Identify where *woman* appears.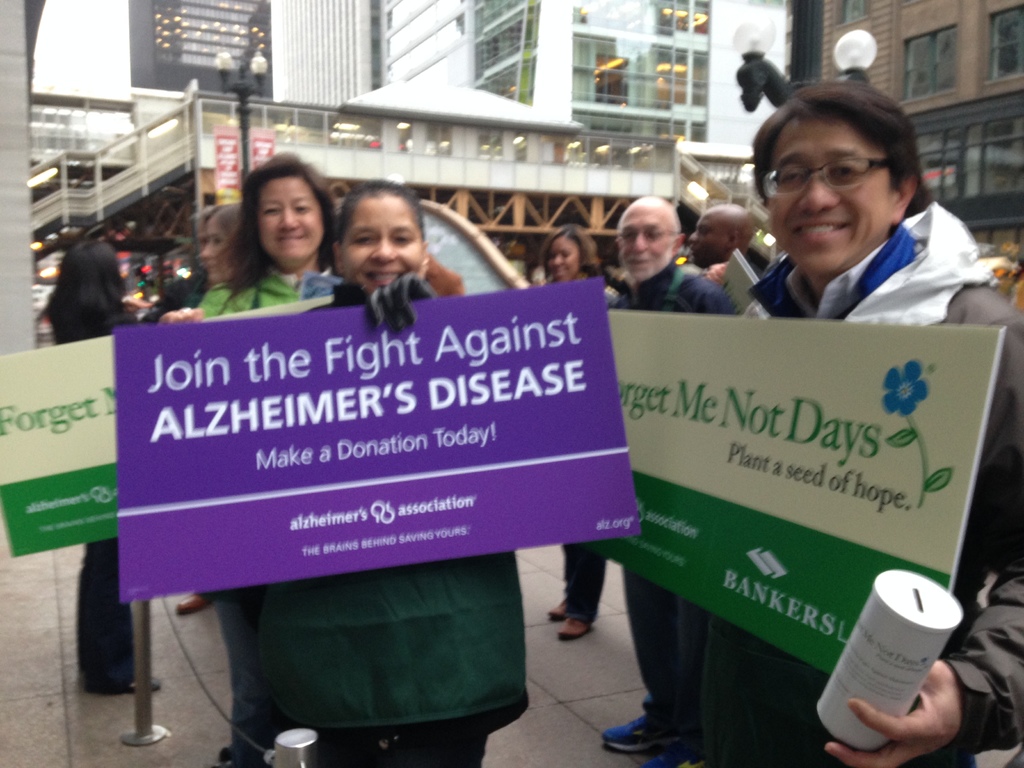
Appears at bbox=[216, 181, 532, 767].
